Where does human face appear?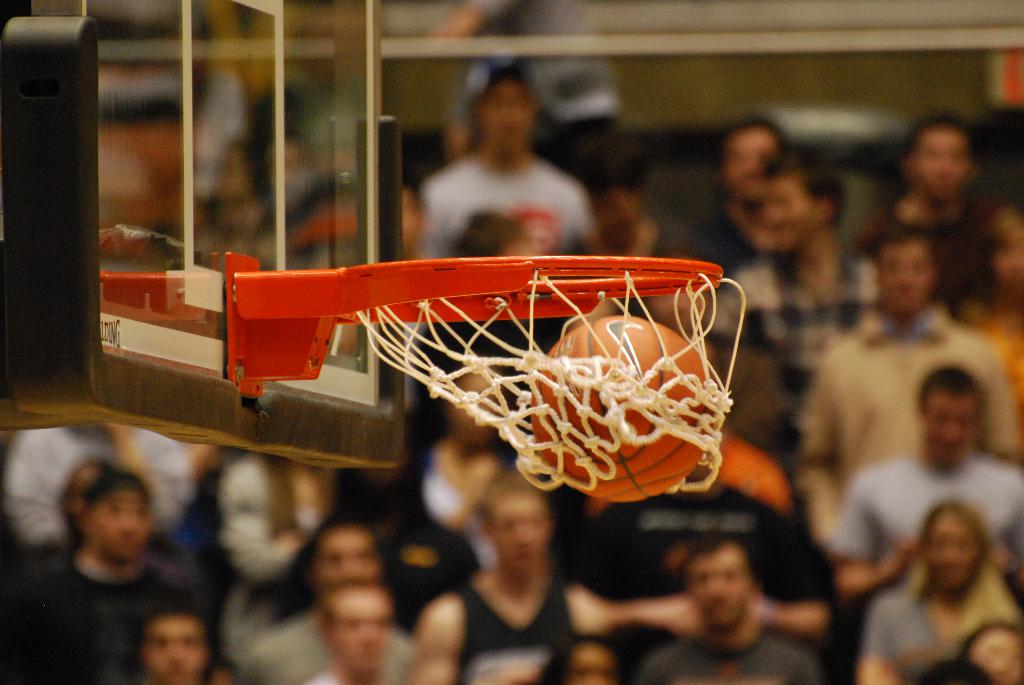
Appears at detection(968, 627, 1021, 684).
